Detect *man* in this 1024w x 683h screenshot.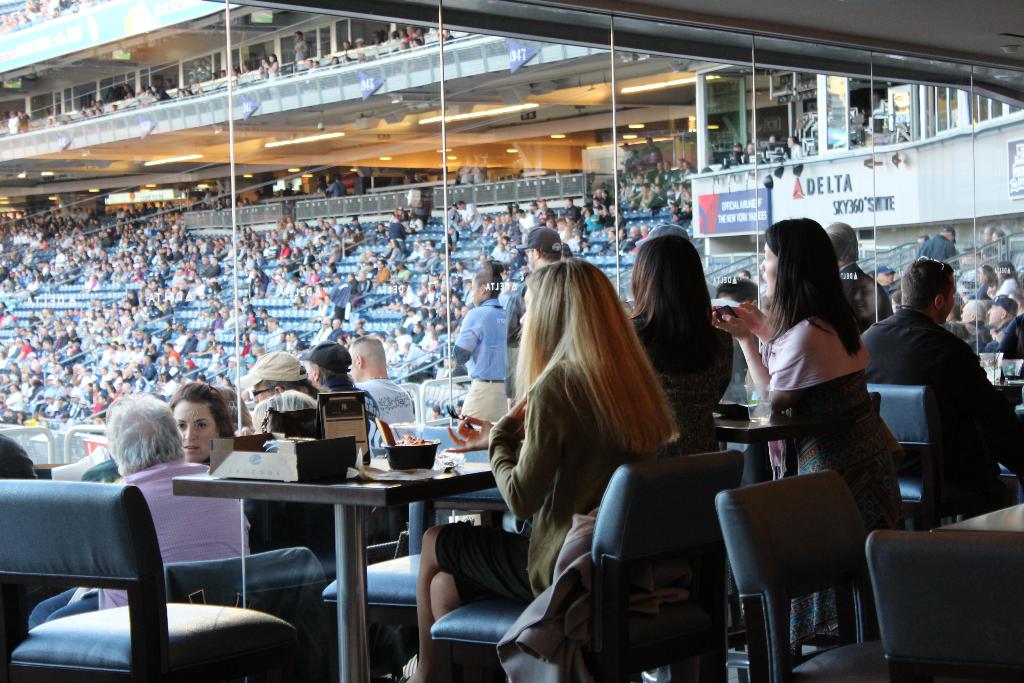
Detection: 874,253,1013,524.
